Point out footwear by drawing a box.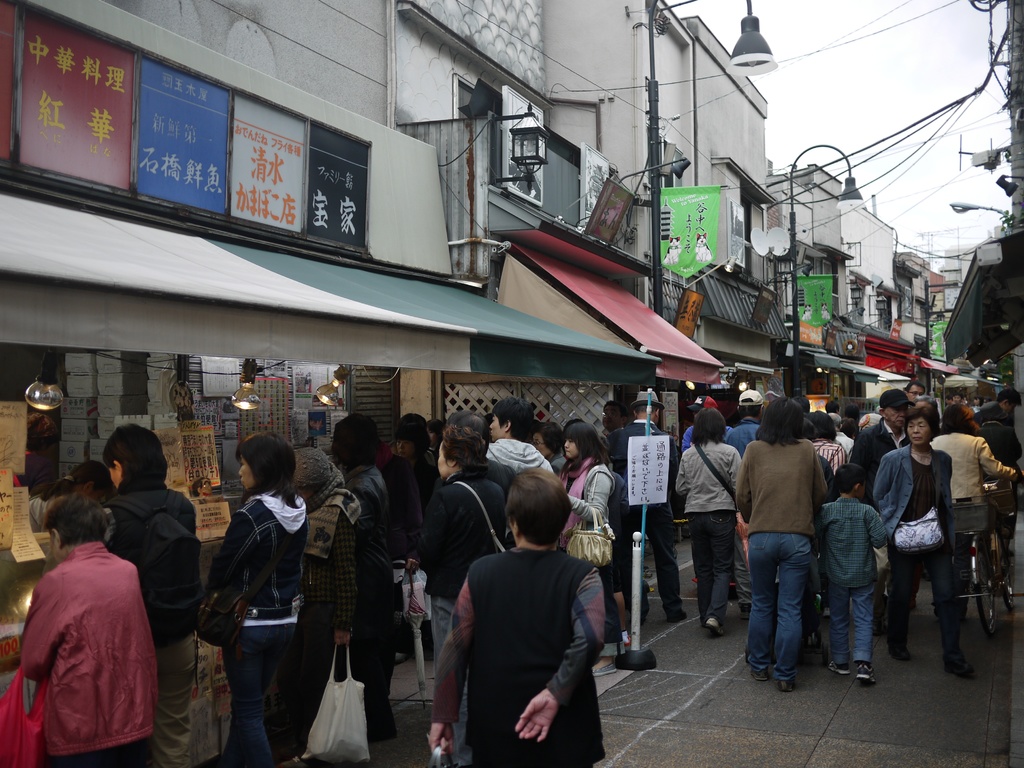
705, 620, 726, 634.
